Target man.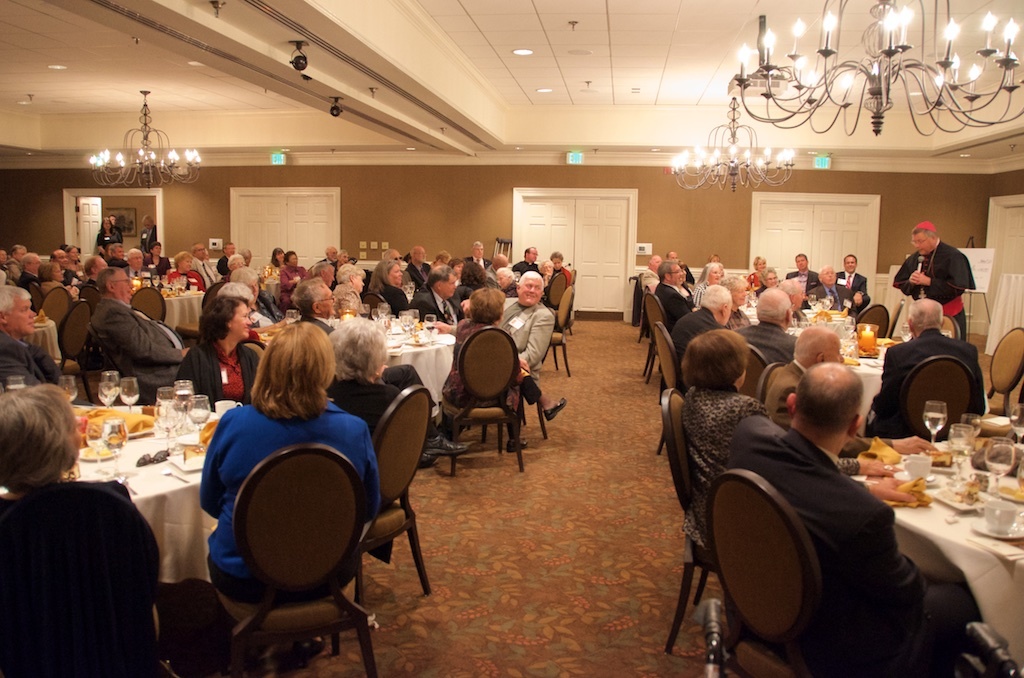
Target region: locate(835, 255, 870, 314).
